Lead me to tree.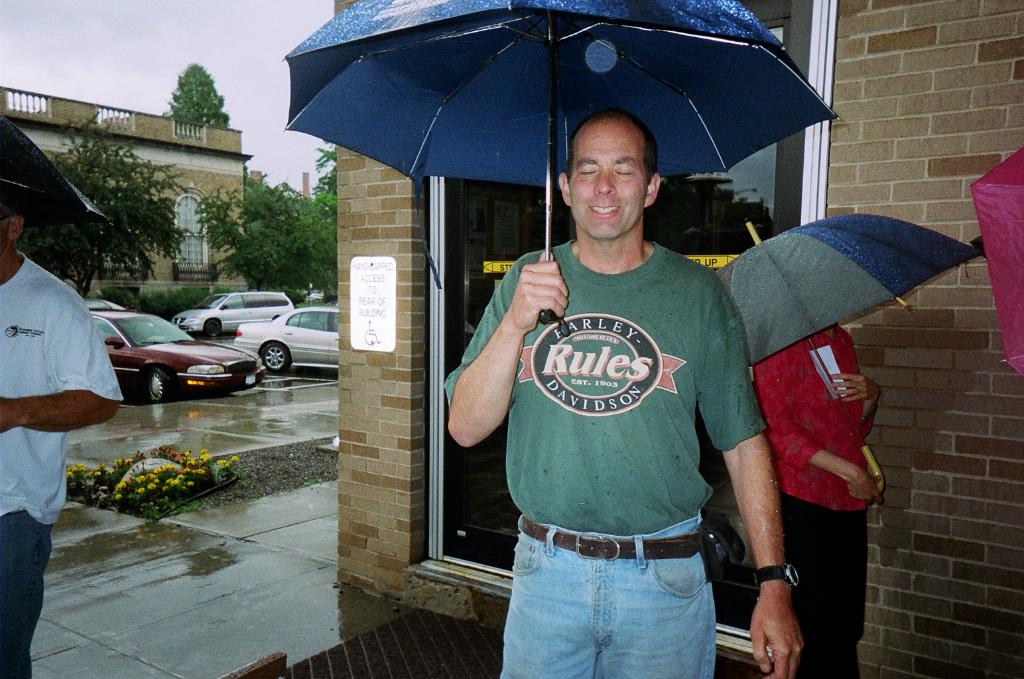
Lead to region(188, 162, 306, 301).
